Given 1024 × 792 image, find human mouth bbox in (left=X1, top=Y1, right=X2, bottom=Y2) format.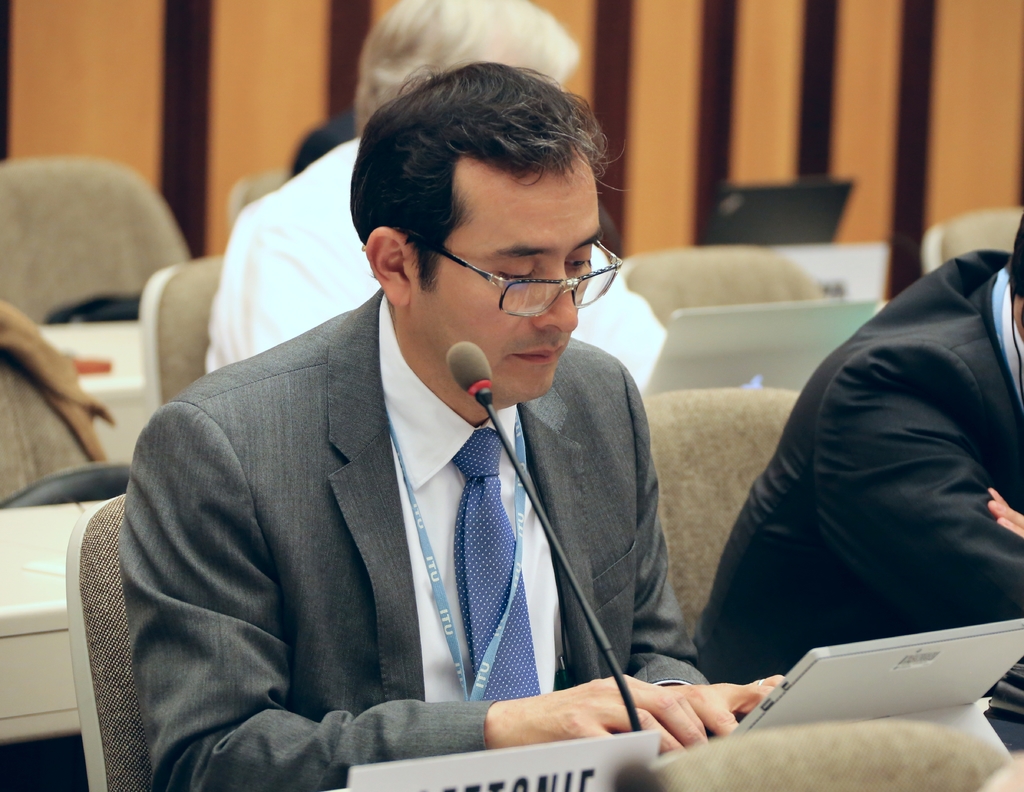
(left=509, top=345, right=563, bottom=363).
